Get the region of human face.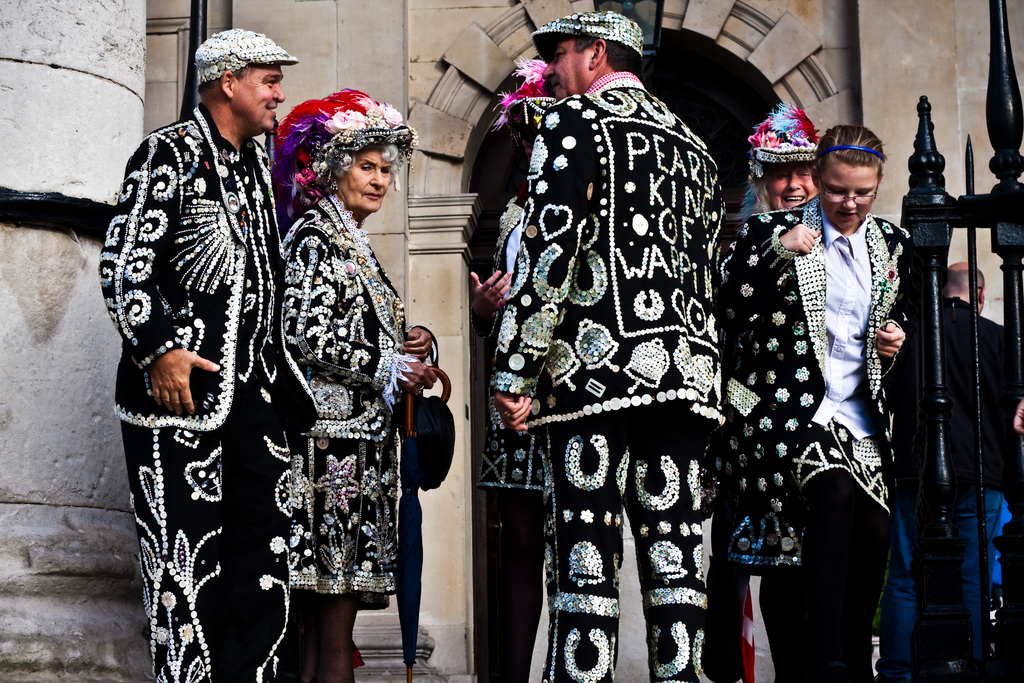
<region>540, 42, 585, 97</region>.
